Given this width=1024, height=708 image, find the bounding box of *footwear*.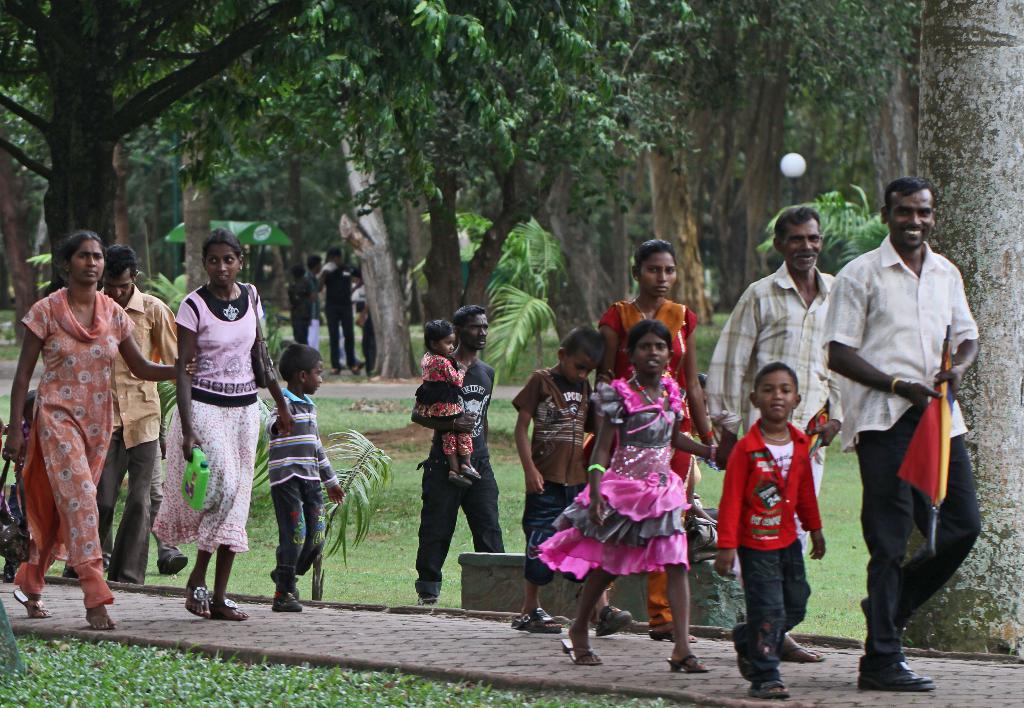
l=743, t=678, r=790, b=700.
